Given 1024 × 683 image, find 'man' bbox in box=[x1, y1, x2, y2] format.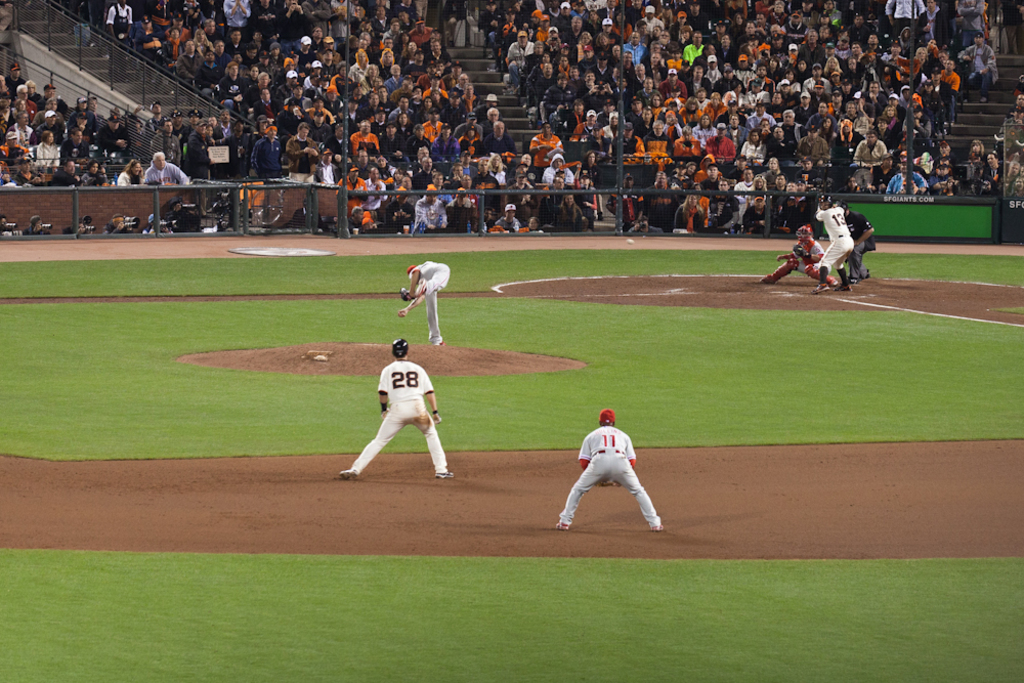
box=[849, 131, 886, 177].
